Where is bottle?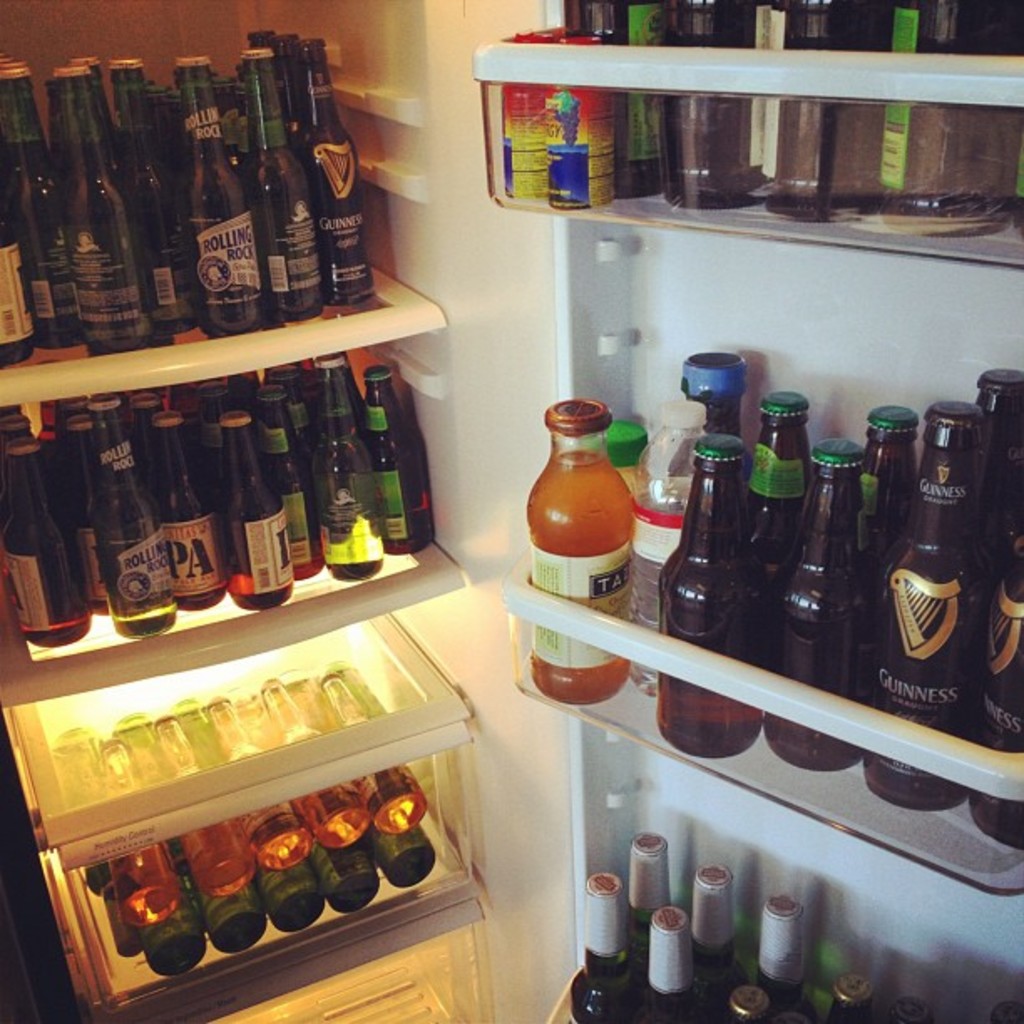
region(37, 70, 147, 358).
